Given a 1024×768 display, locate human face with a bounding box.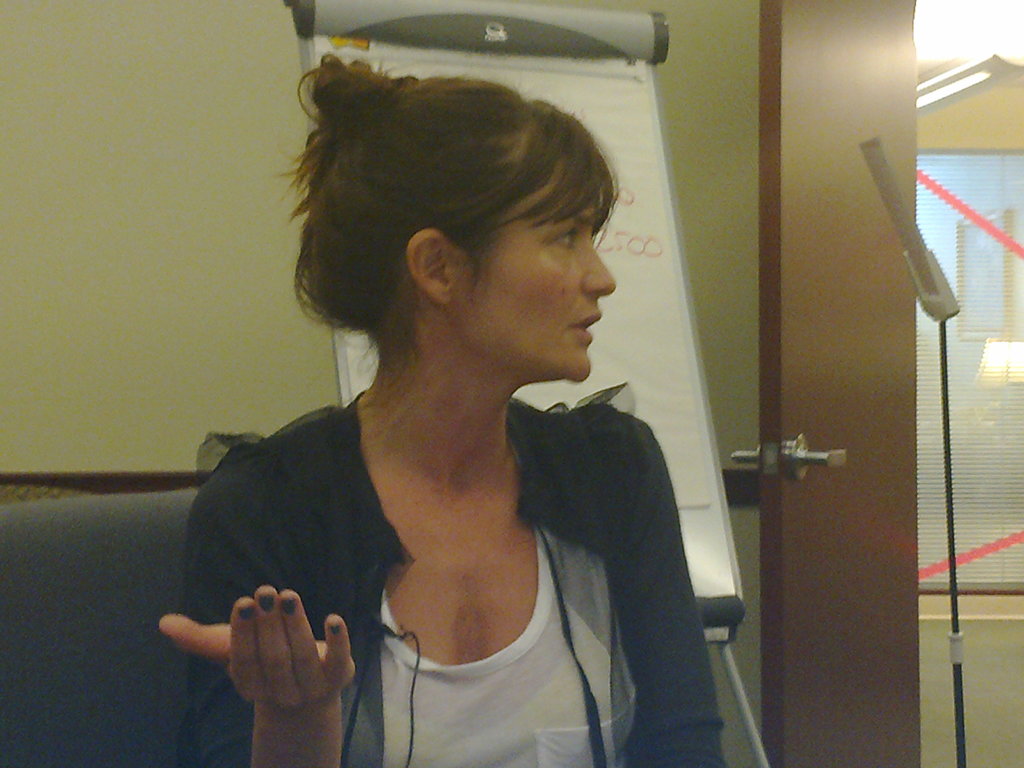
Located: 452/197/625/388.
